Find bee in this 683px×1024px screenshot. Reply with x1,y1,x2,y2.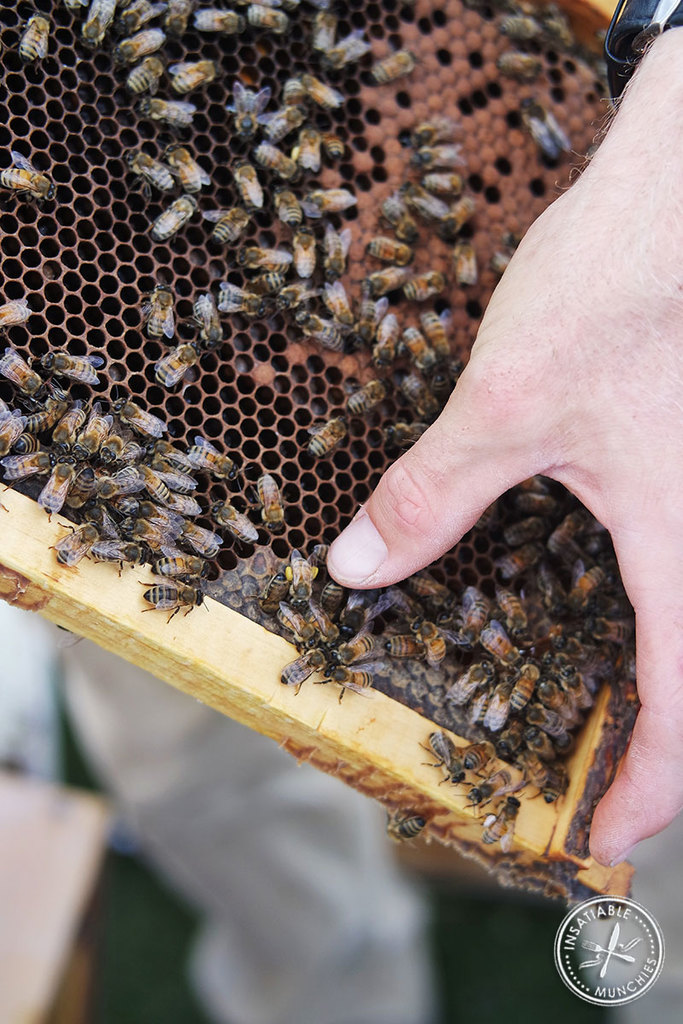
37,521,108,578.
